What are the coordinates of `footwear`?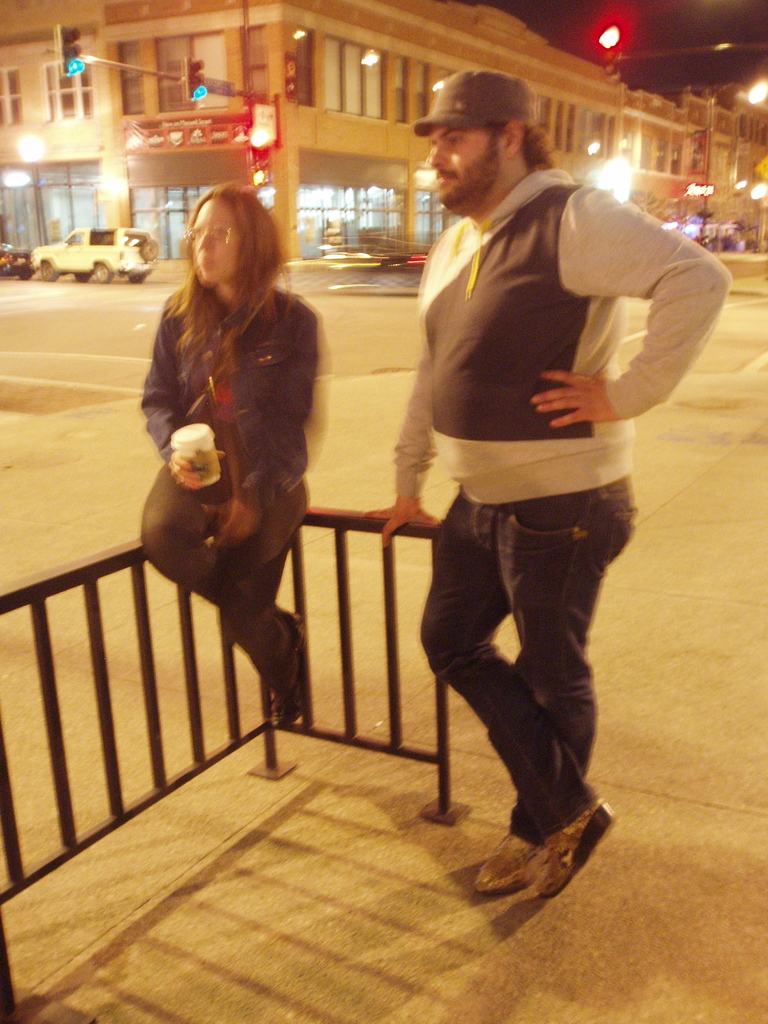
locate(532, 801, 625, 904).
